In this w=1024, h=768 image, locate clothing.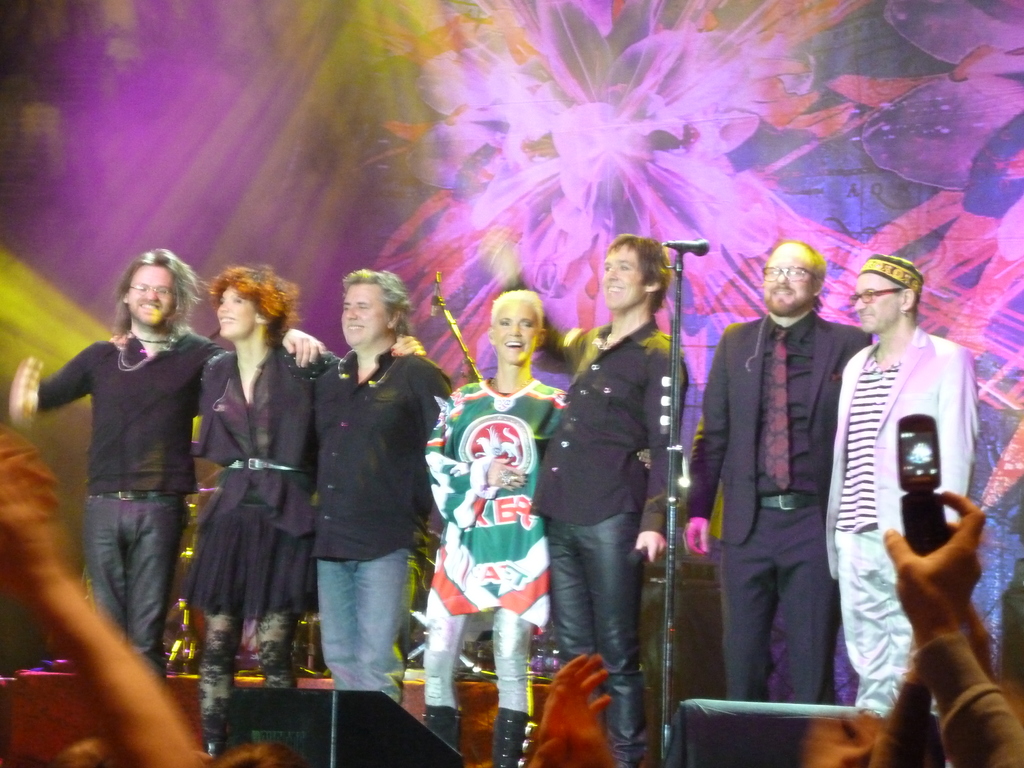
Bounding box: 538 317 689 749.
